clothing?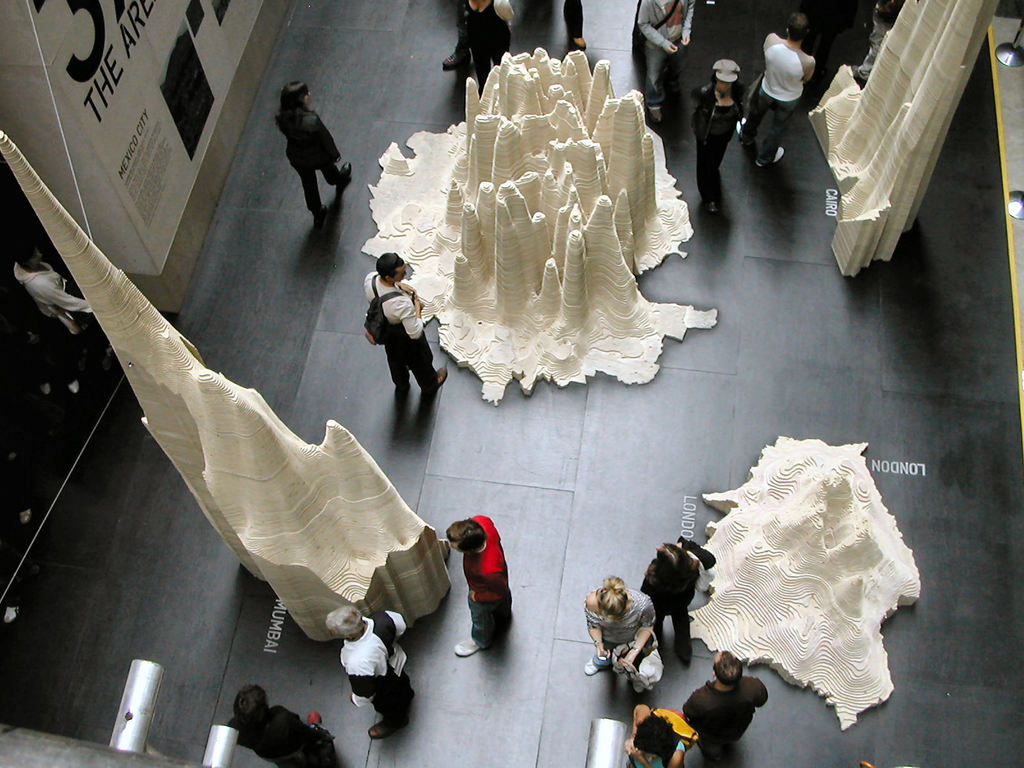
crop(225, 705, 344, 767)
